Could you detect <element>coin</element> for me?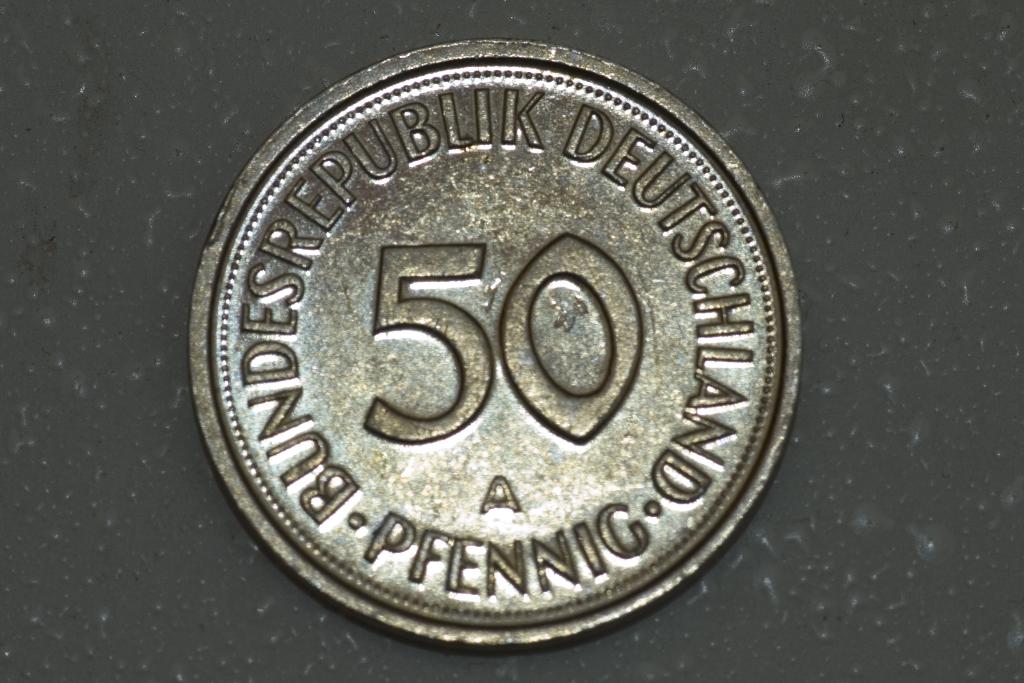
Detection result: <box>191,38,801,648</box>.
